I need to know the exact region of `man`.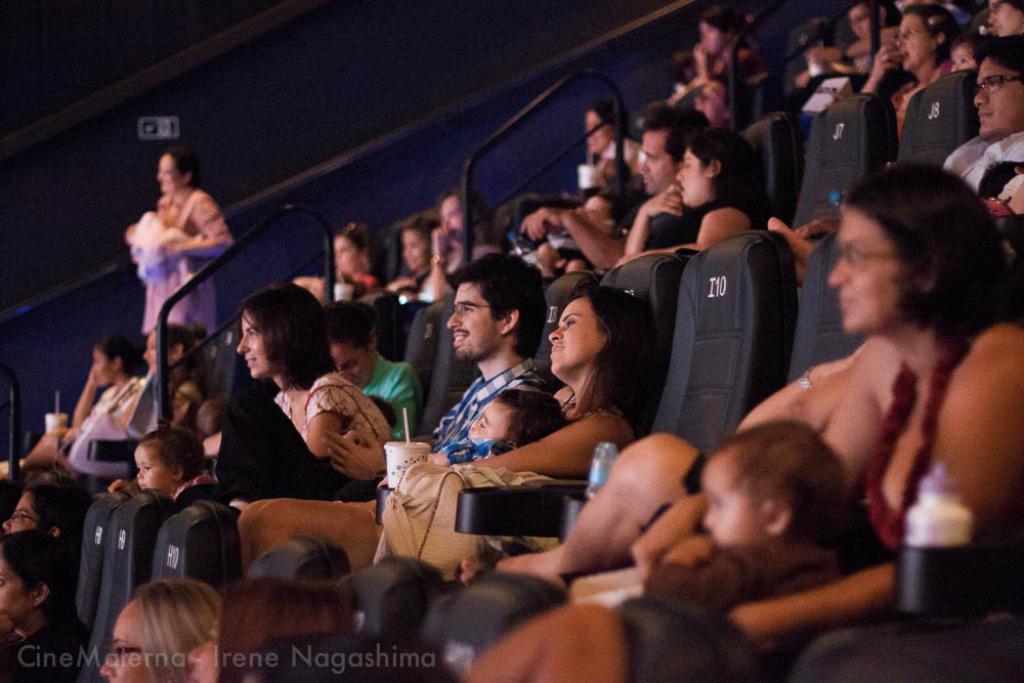
Region: (425,188,498,300).
